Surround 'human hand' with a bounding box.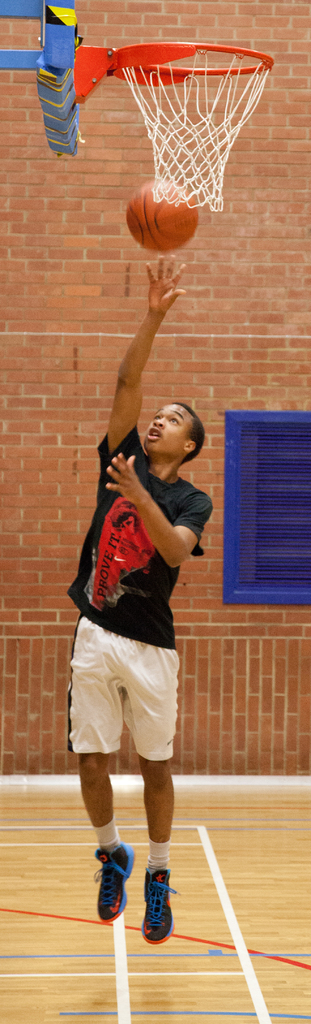
{"left": 93, "top": 452, "right": 163, "bottom": 520}.
